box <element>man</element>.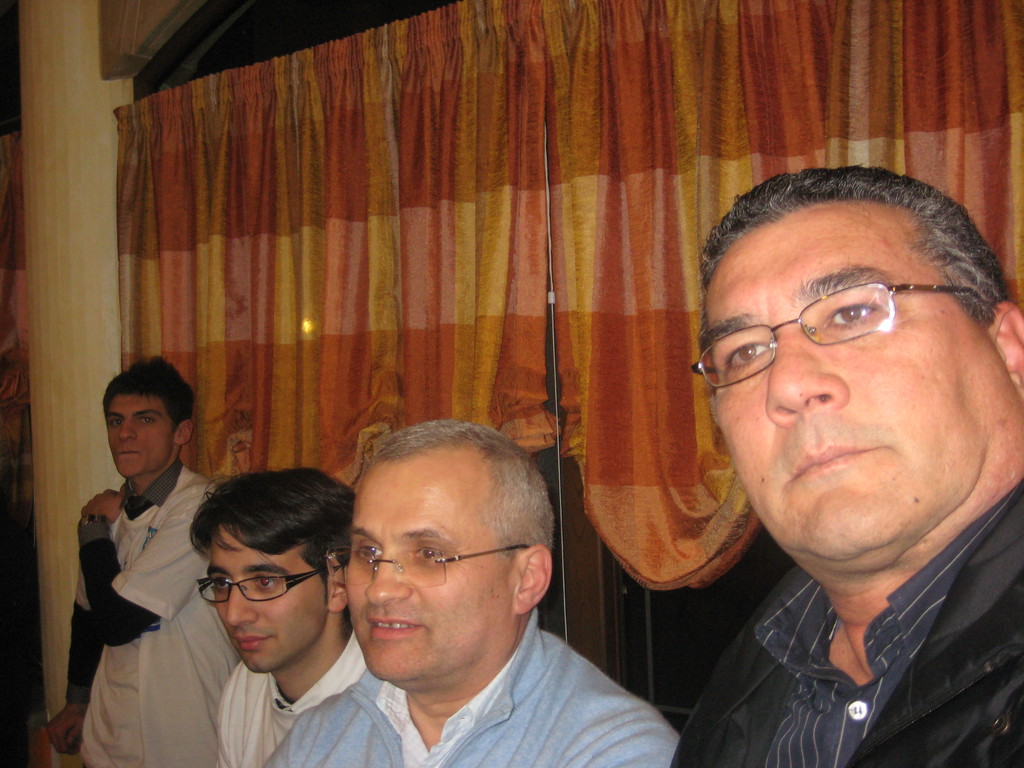
detection(632, 143, 1023, 758).
